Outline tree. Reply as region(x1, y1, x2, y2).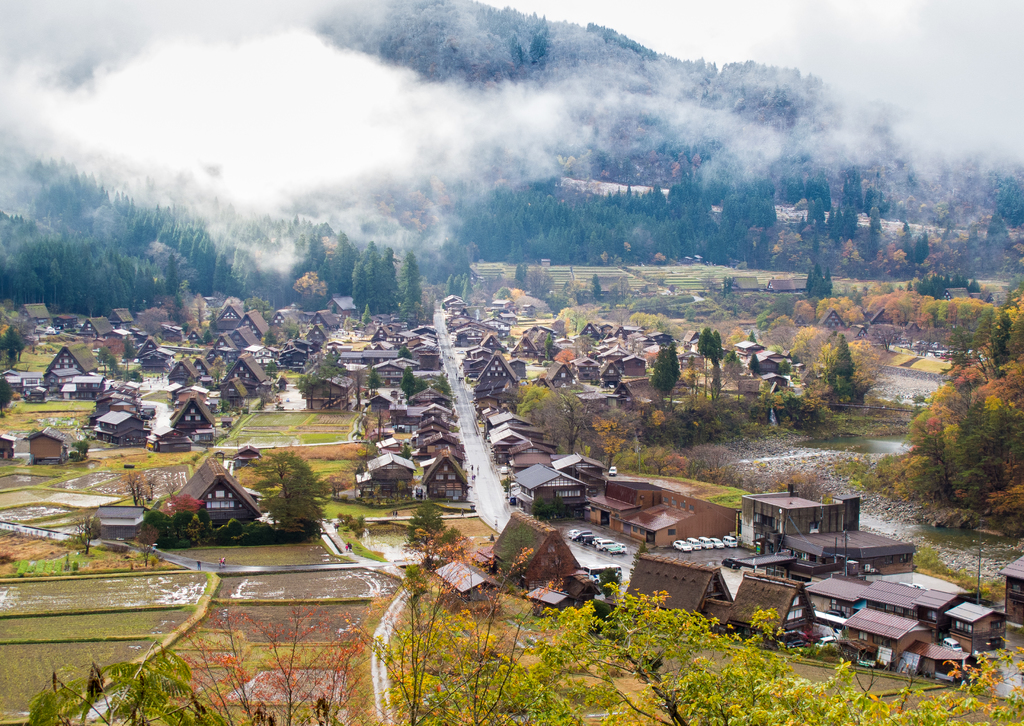
region(865, 207, 886, 262).
